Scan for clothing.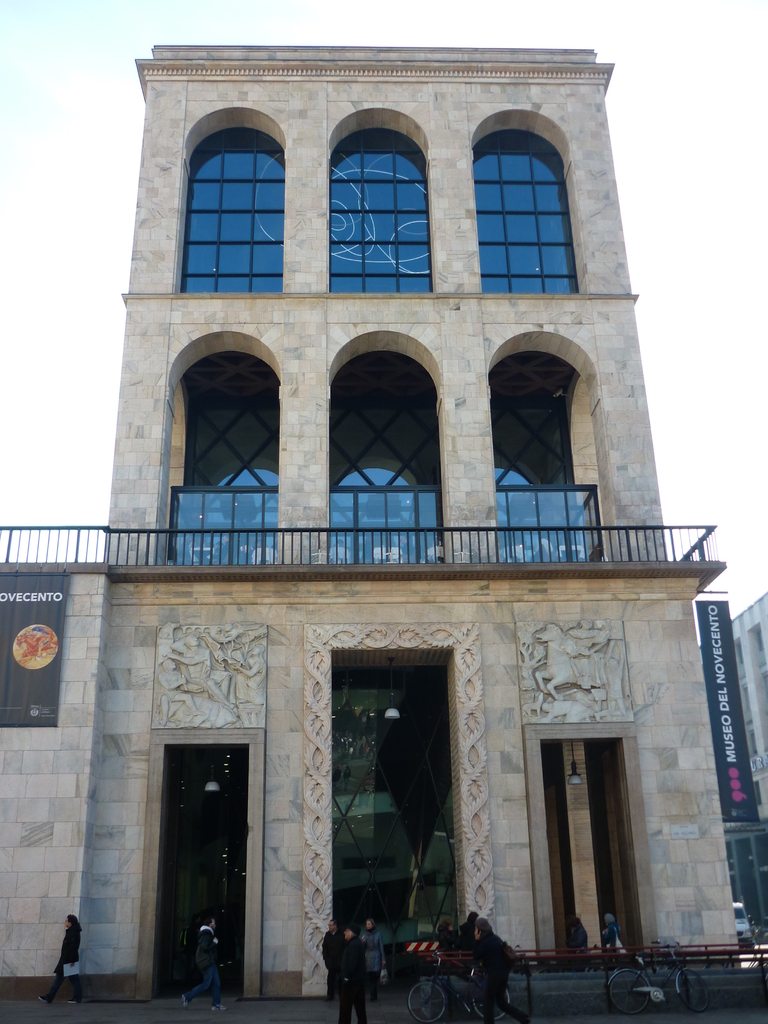
Scan result: locate(454, 916, 468, 944).
